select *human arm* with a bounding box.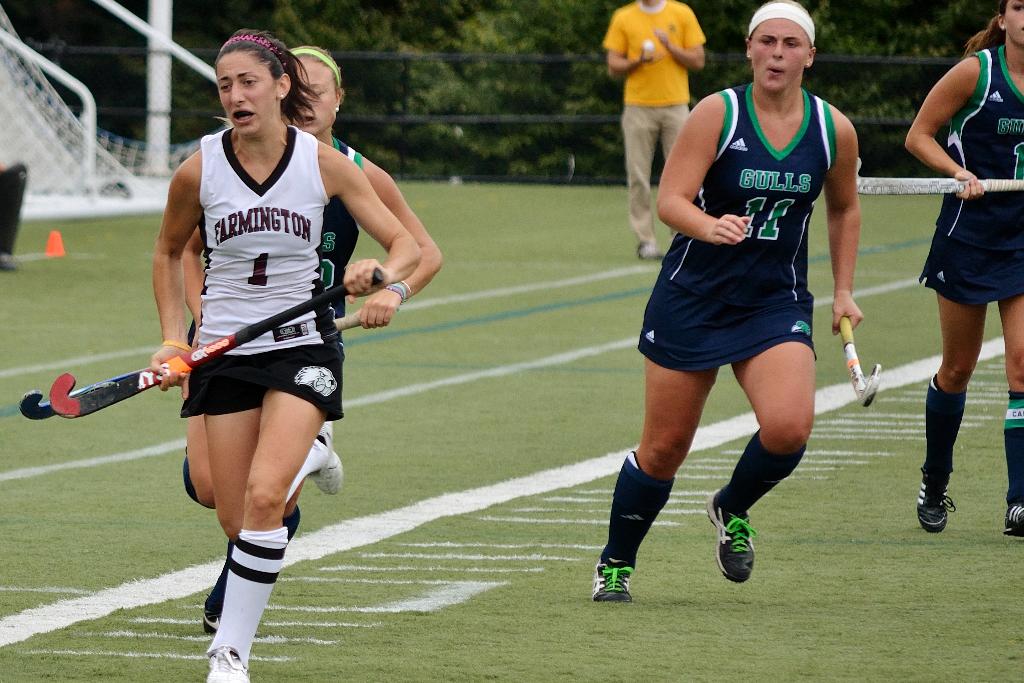
box=[320, 141, 424, 305].
